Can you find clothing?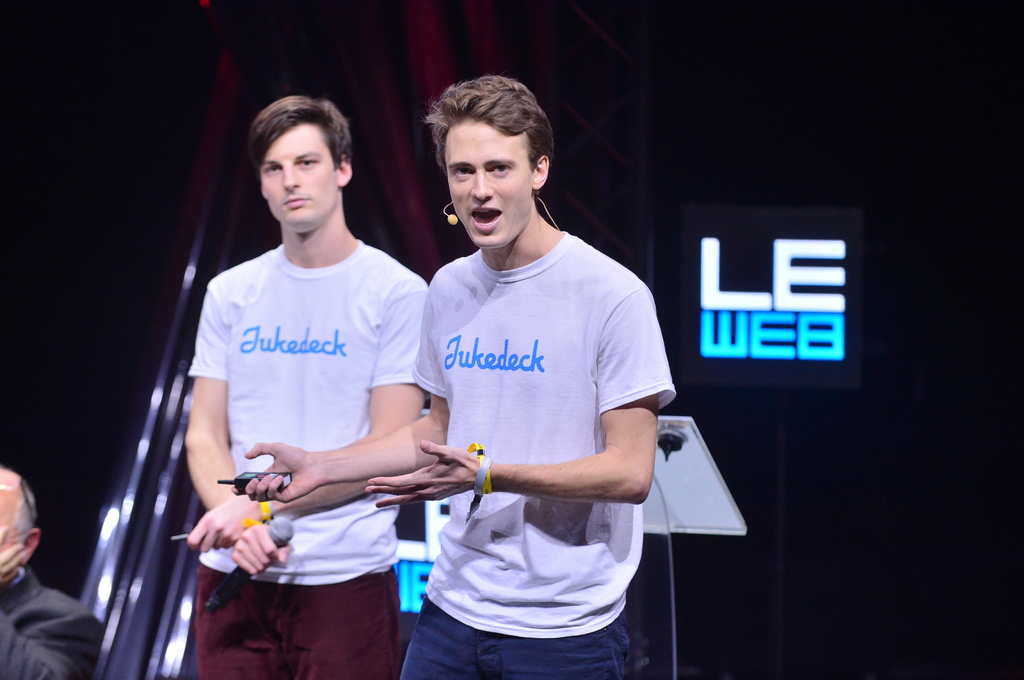
Yes, bounding box: [left=0, top=560, right=108, bottom=679].
